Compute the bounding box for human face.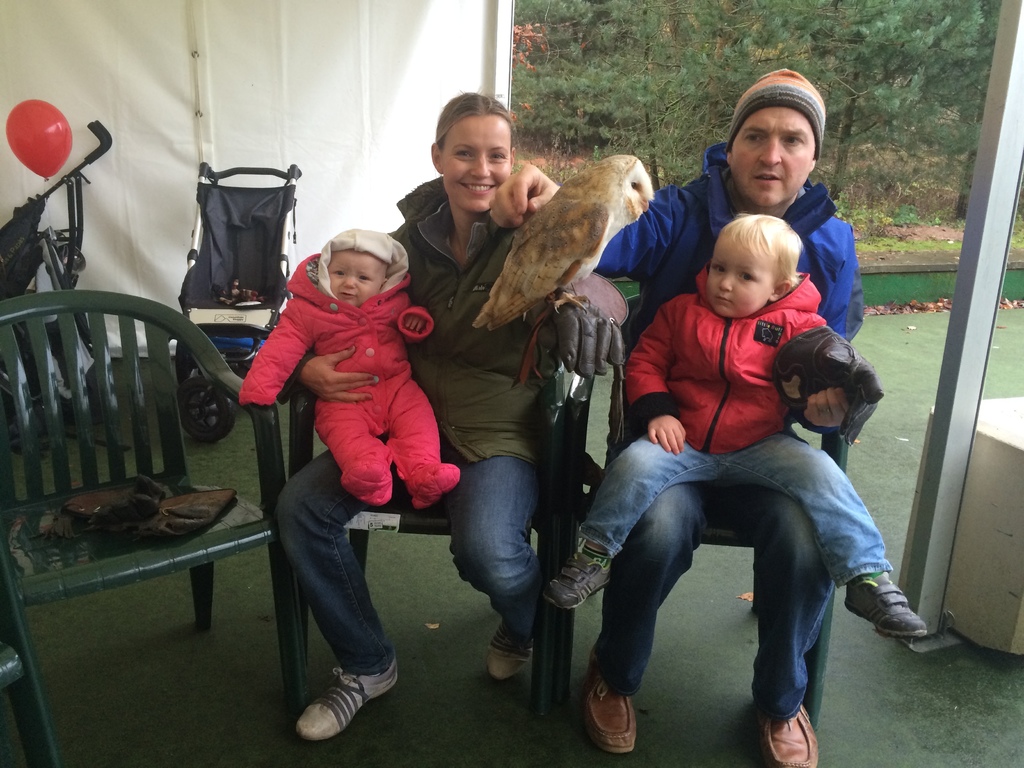
bbox(730, 104, 815, 200).
